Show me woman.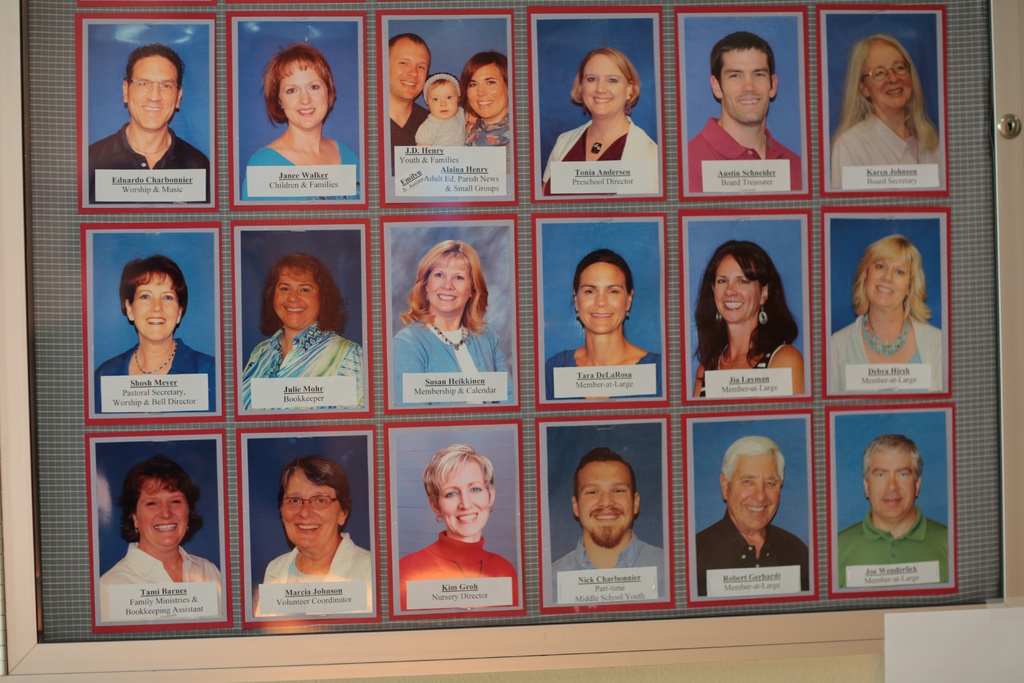
woman is here: detection(831, 236, 941, 397).
